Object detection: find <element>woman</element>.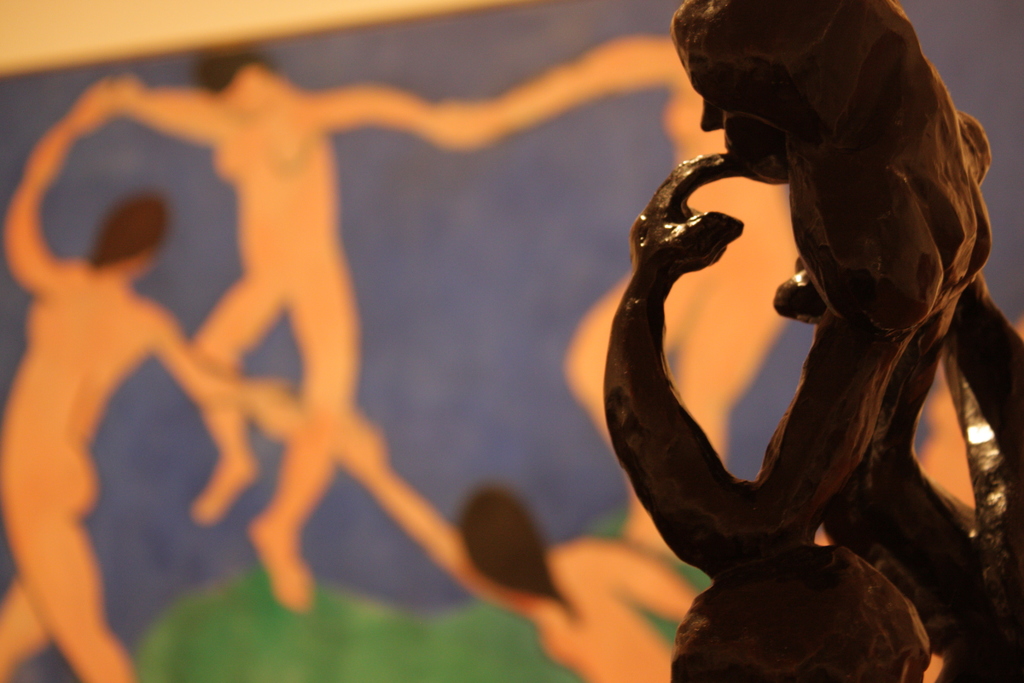
(x1=318, y1=443, x2=700, y2=682).
